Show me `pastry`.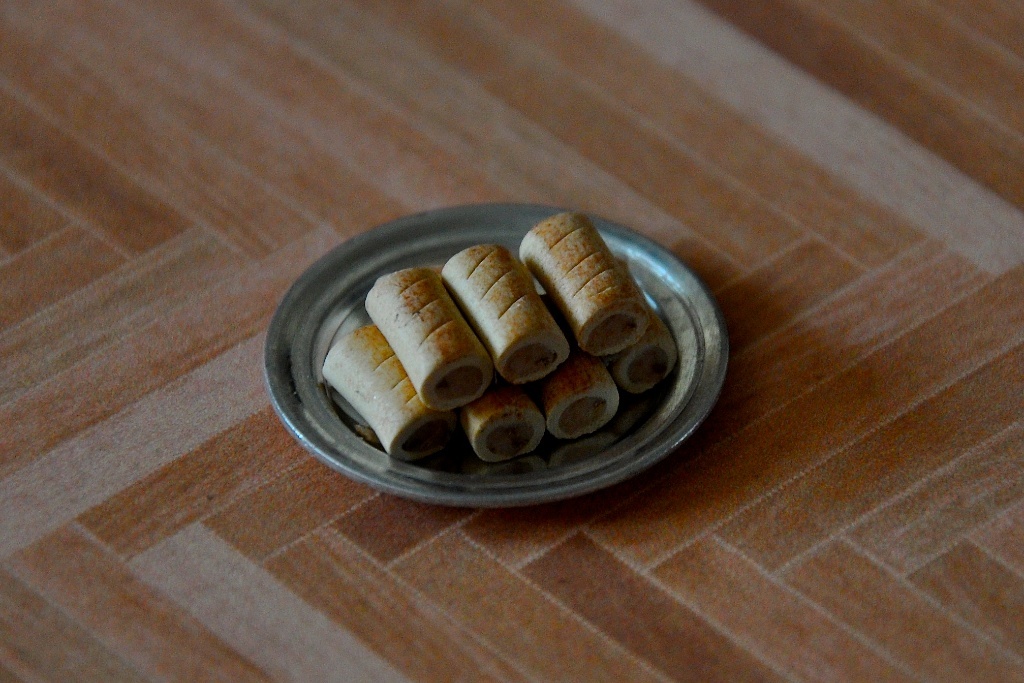
`pastry` is here: region(469, 383, 546, 449).
